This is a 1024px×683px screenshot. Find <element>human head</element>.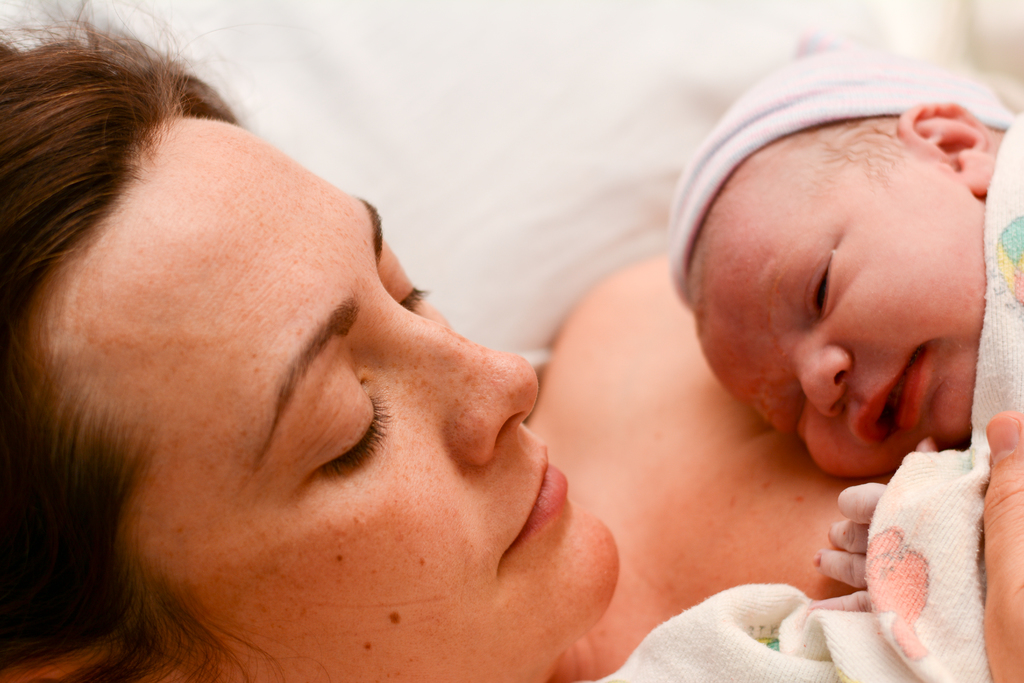
Bounding box: 3 0 620 682.
